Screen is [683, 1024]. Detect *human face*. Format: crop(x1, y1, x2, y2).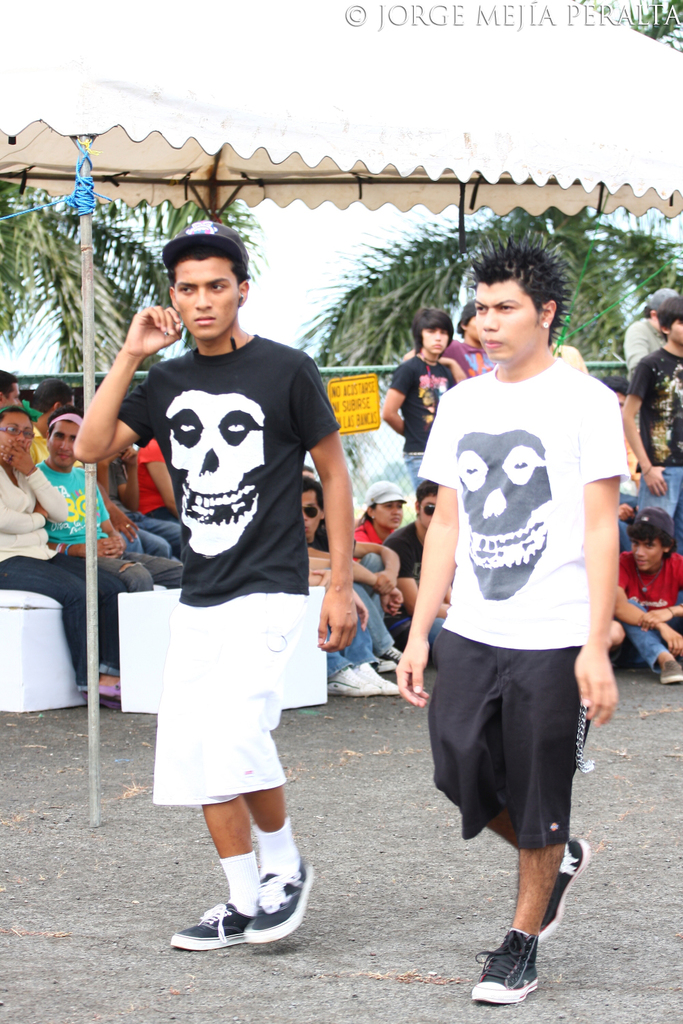
crop(418, 492, 439, 532).
